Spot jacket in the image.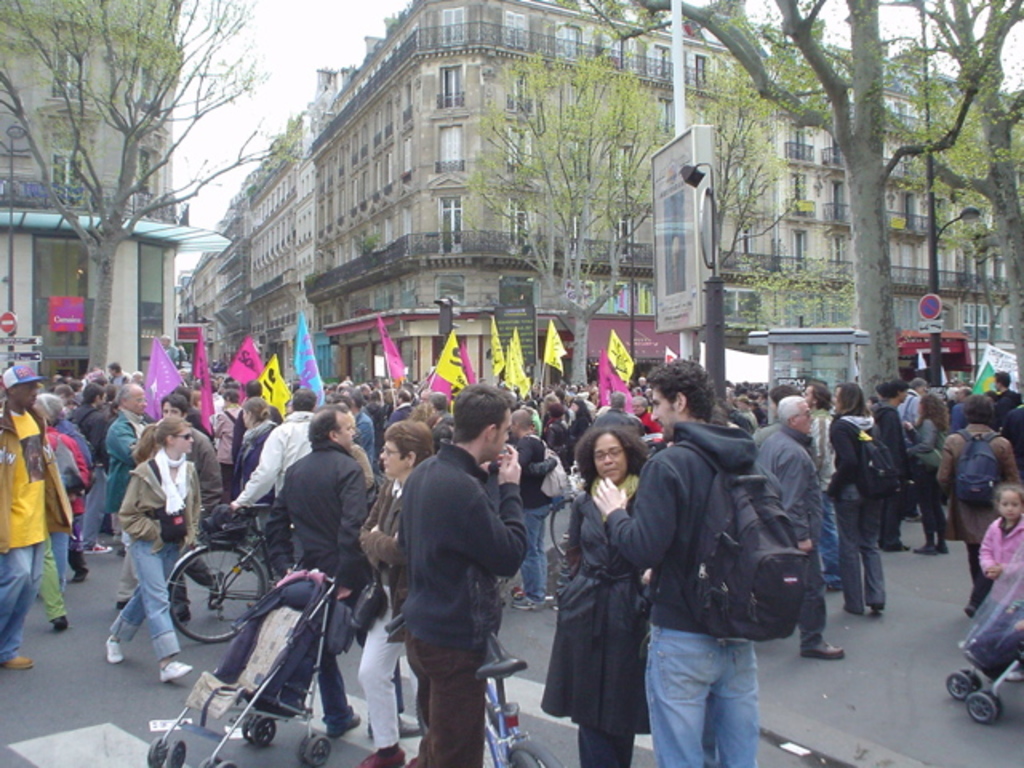
jacket found at (x1=619, y1=451, x2=805, y2=667).
